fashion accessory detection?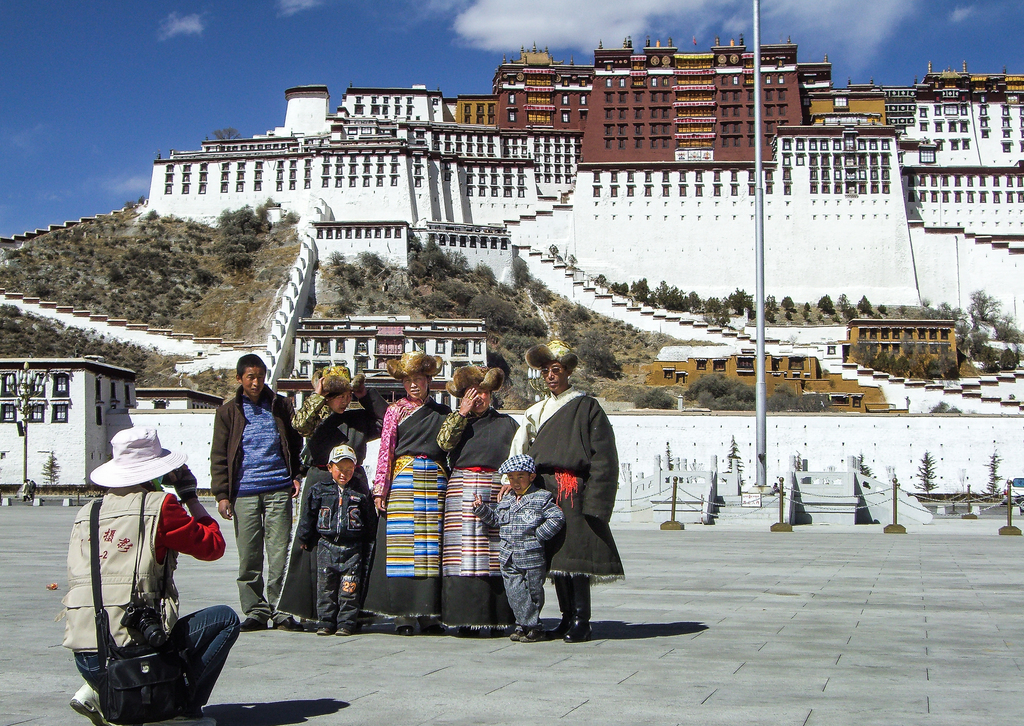
rect(563, 619, 592, 643)
